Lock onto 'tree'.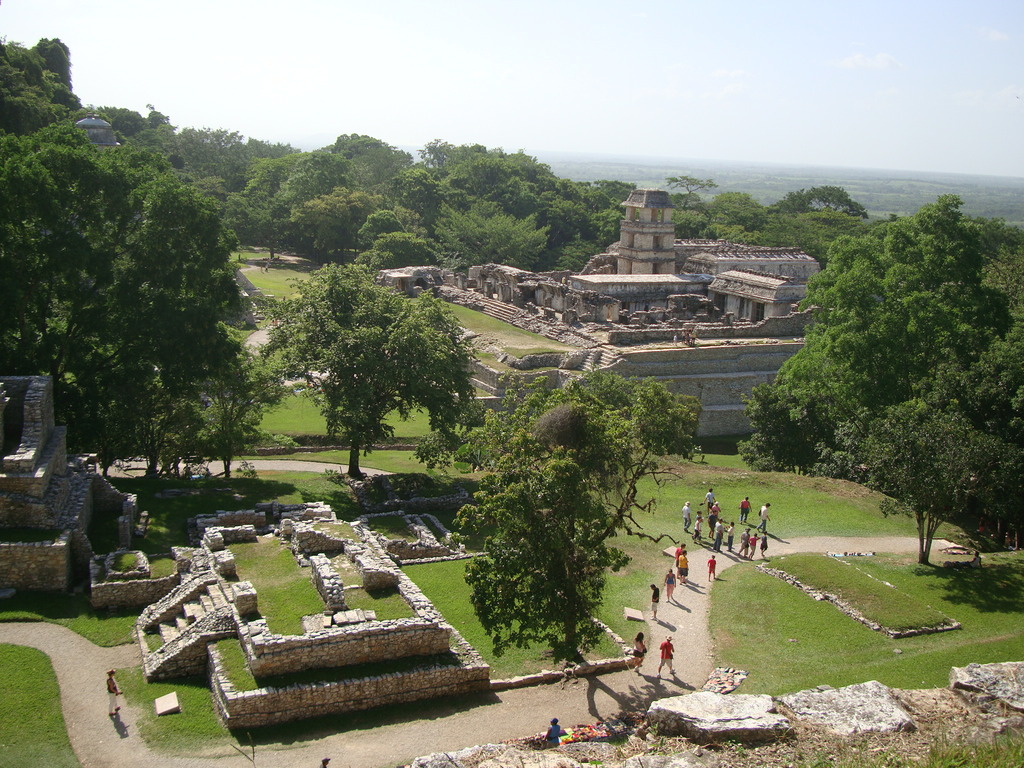
Locked: detection(731, 381, 833, 479).
